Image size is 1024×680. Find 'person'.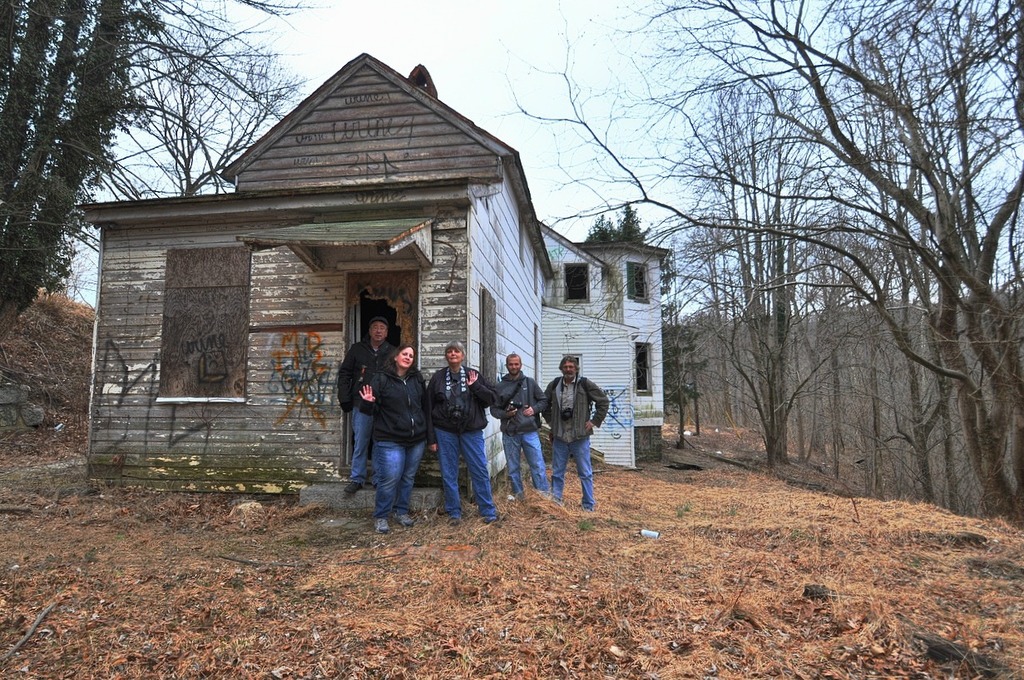
Rect(348, 334, 419, 534).
